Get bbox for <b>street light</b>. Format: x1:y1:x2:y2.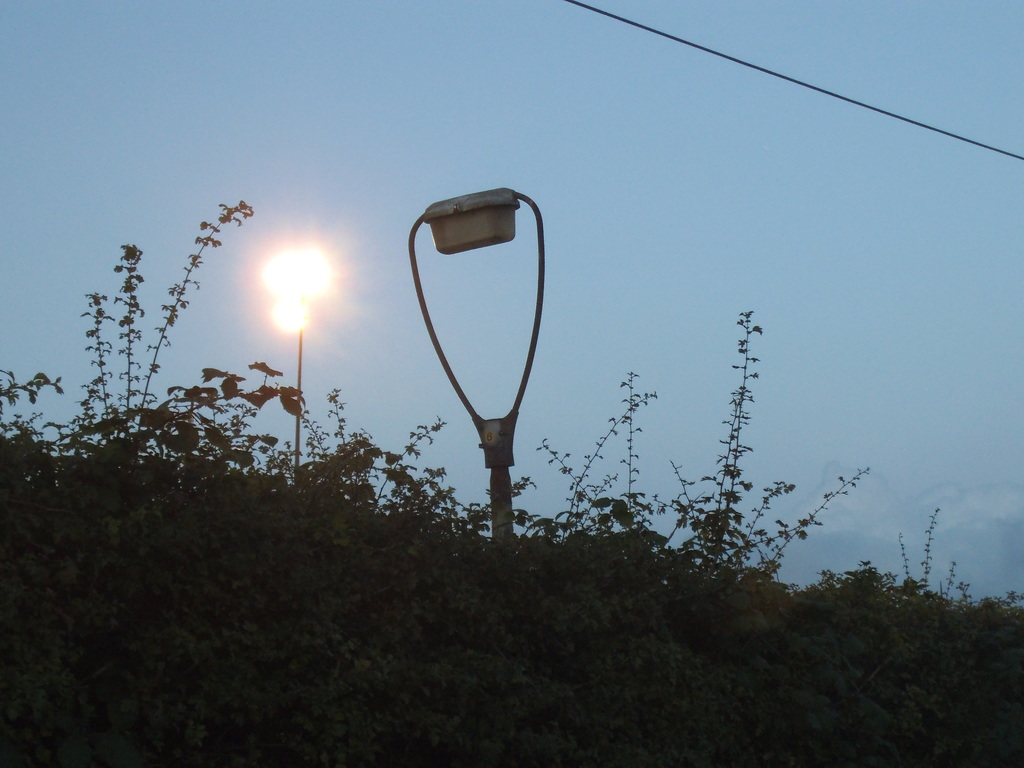
257:241:335:488.
